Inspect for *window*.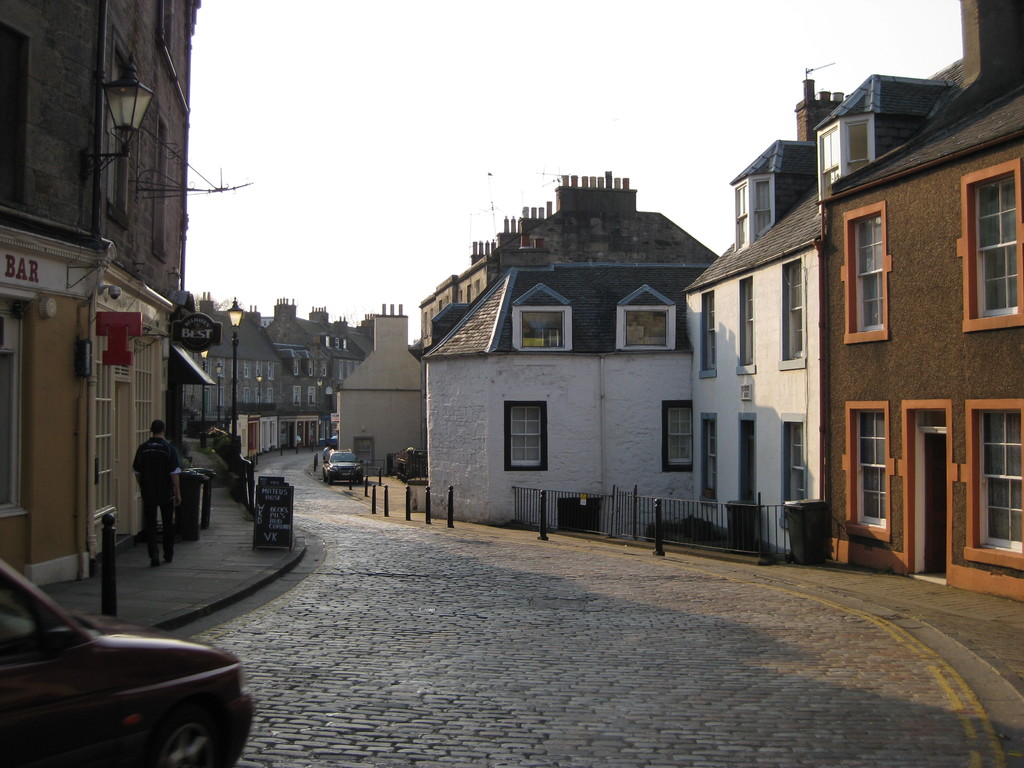
Inspection: 816,132,844,189.
